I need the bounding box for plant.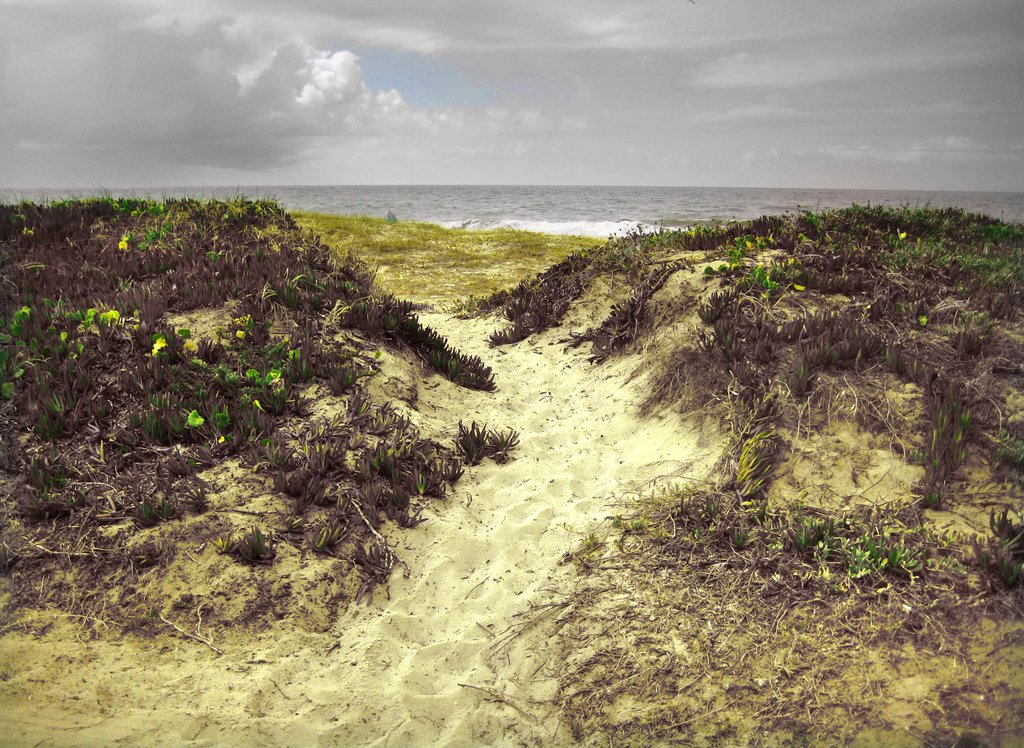
Here it is: l=783, t=508, r=806, b=558.
